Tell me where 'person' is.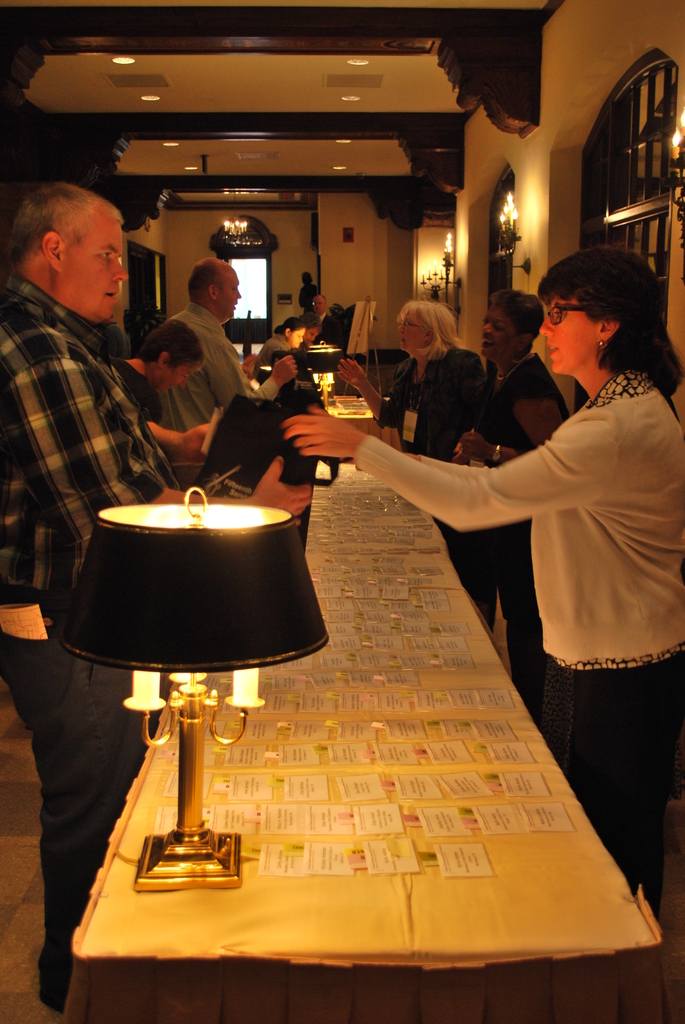
'person' is at bbox=(104, 314, 230, 473).
